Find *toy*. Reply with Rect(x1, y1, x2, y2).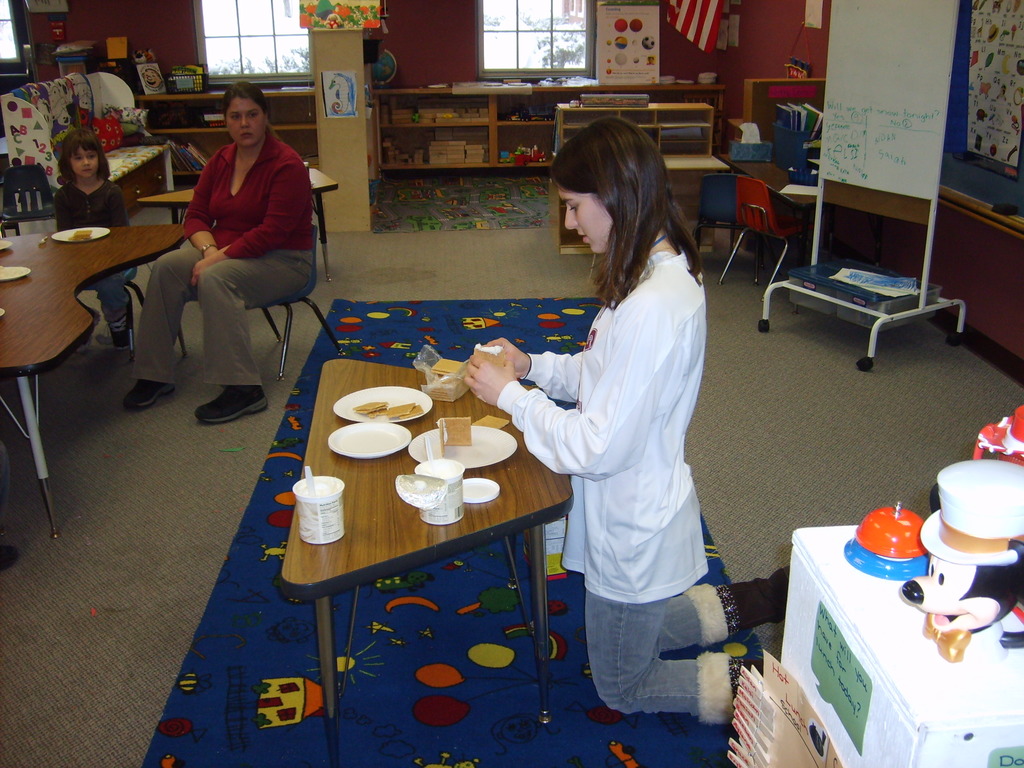
Rect(844, 503, 927, 581).
